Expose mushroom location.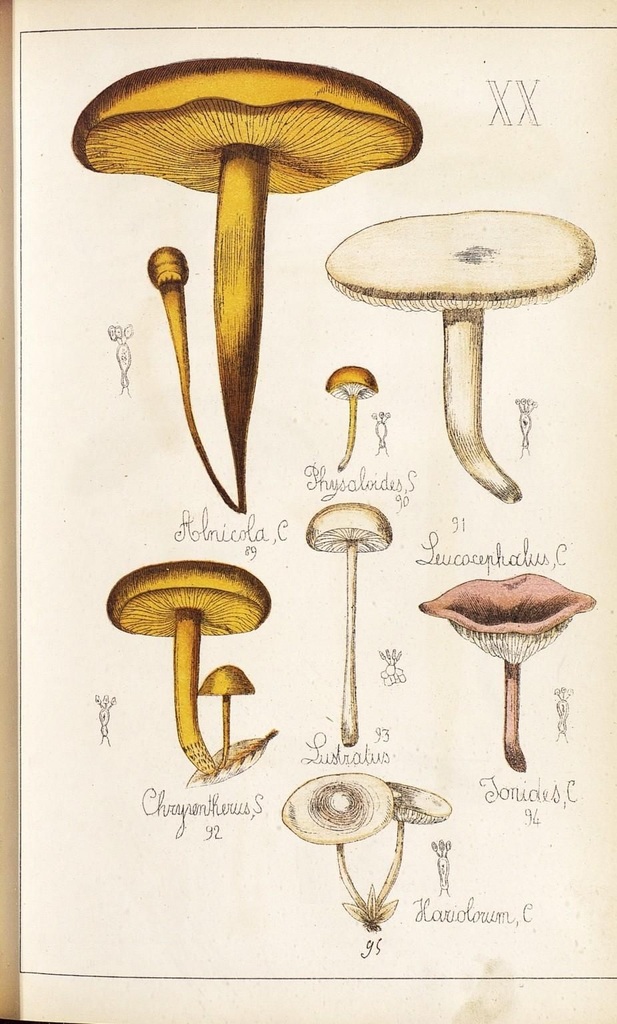
Exposed at [326,207,597,504].
